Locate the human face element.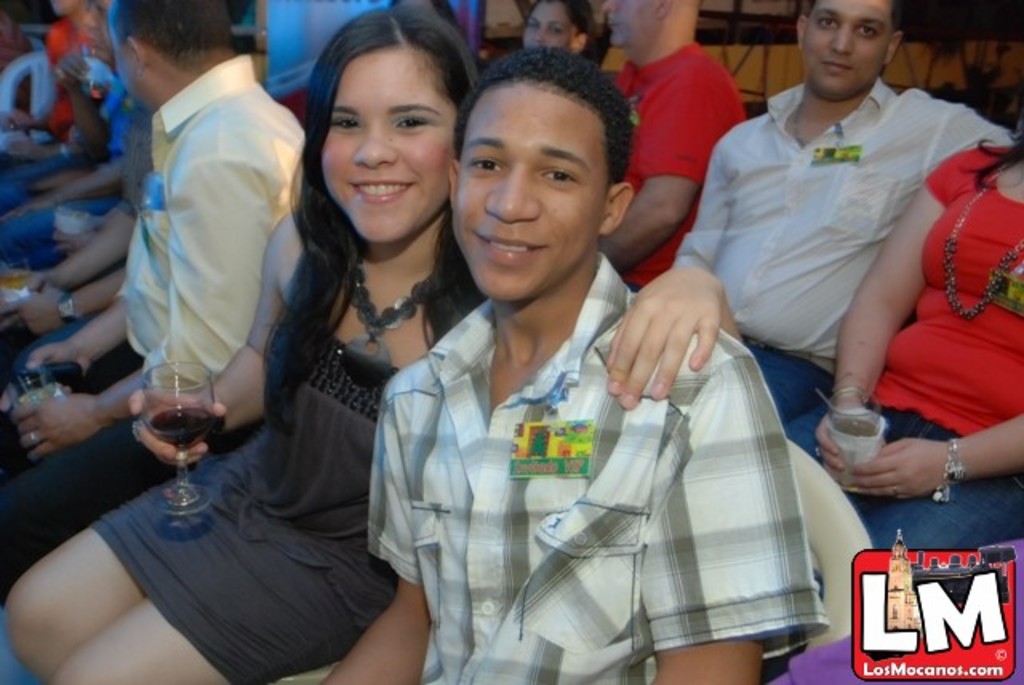
Element bbox: [left=522, top=0, right=578, bottom=50].
